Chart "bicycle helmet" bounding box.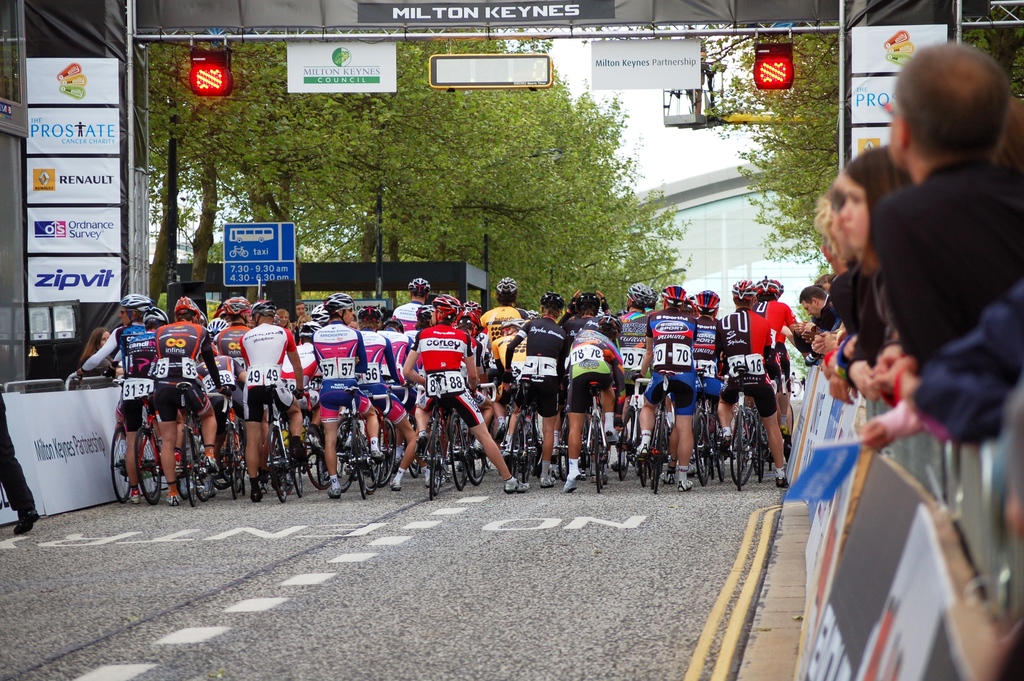
Charted: select_region(310, 301, 334, 320).
